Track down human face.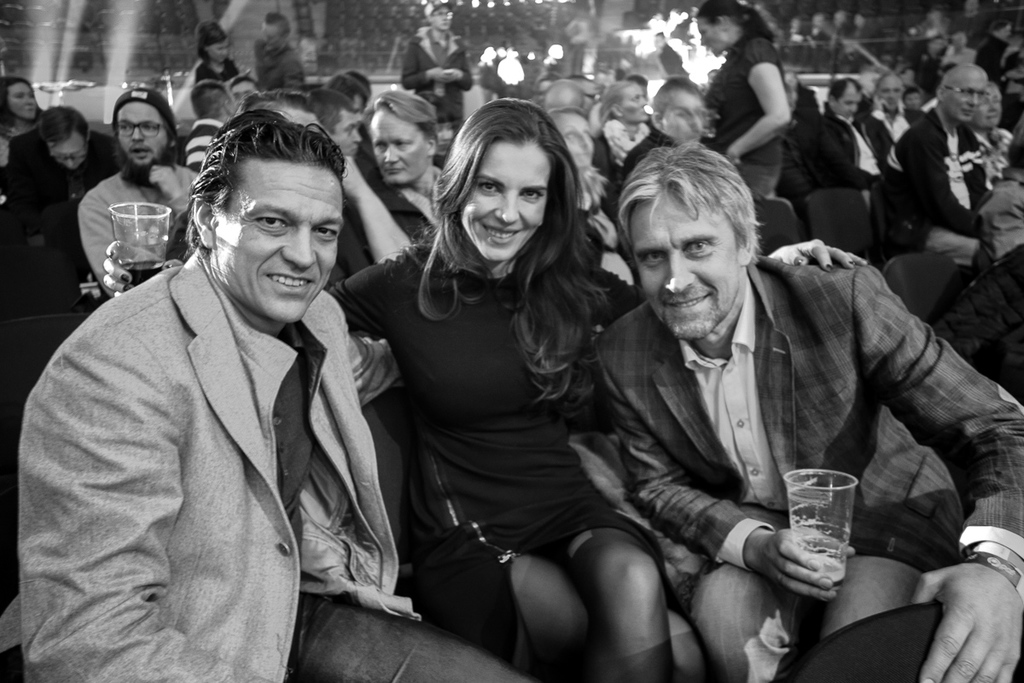
Tracked to (x1=369, y1=102, x2=430, y2=184).
